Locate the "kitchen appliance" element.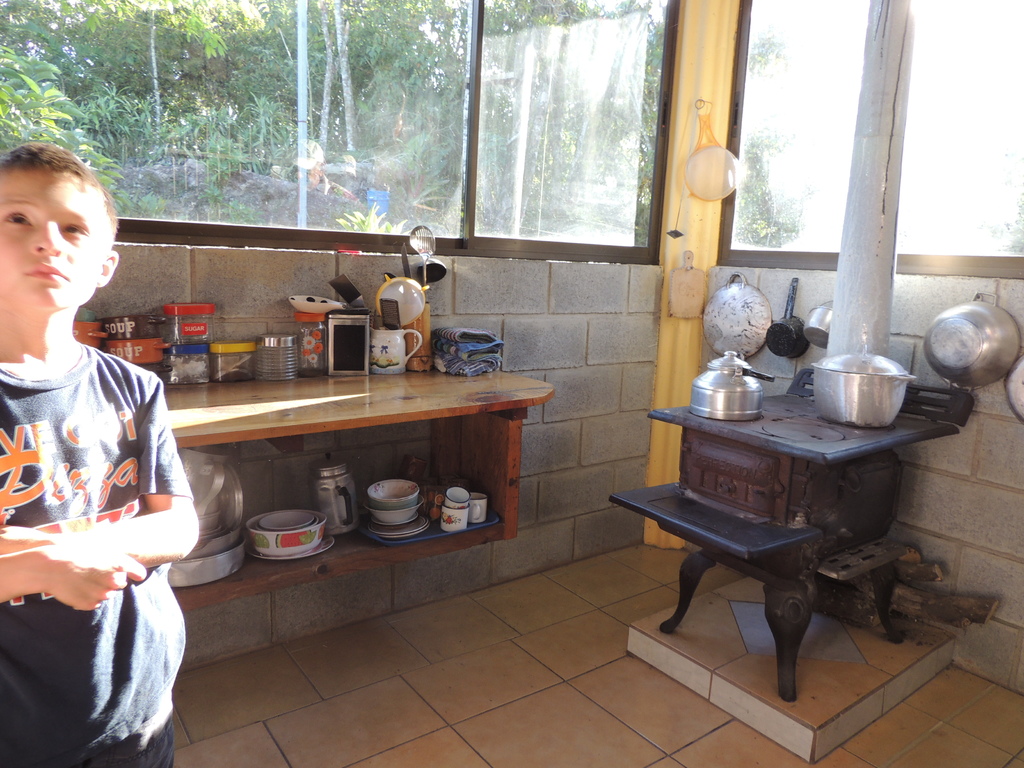
Element bbox: (left=433, top=327, right=495, bottom=374).
